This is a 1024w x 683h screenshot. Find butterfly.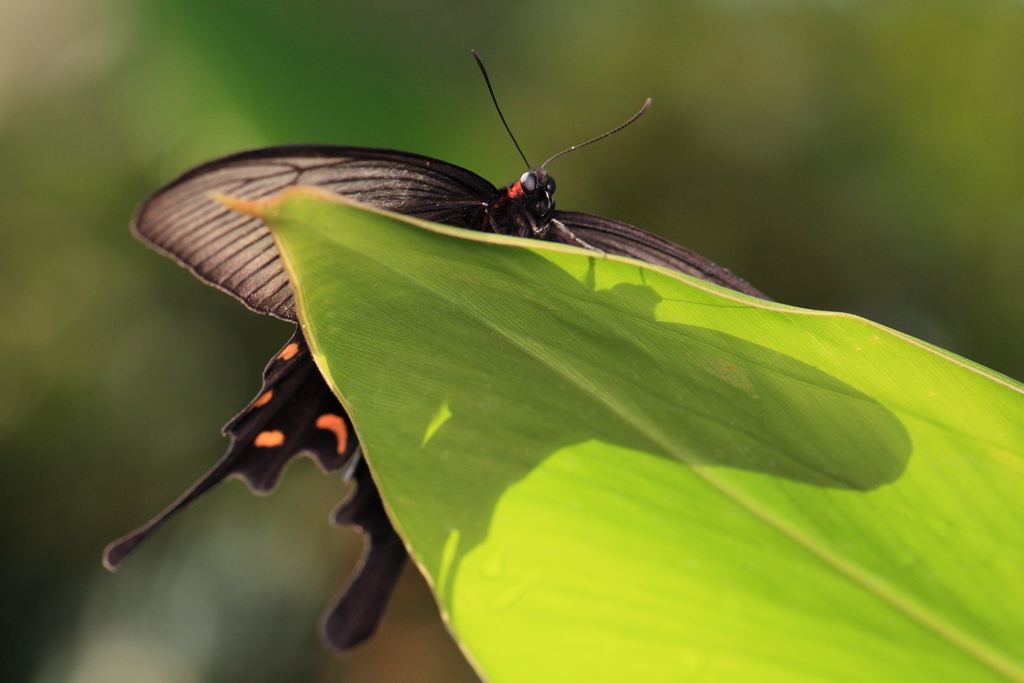
Bounding box: box(184, 60, 780, 345).
